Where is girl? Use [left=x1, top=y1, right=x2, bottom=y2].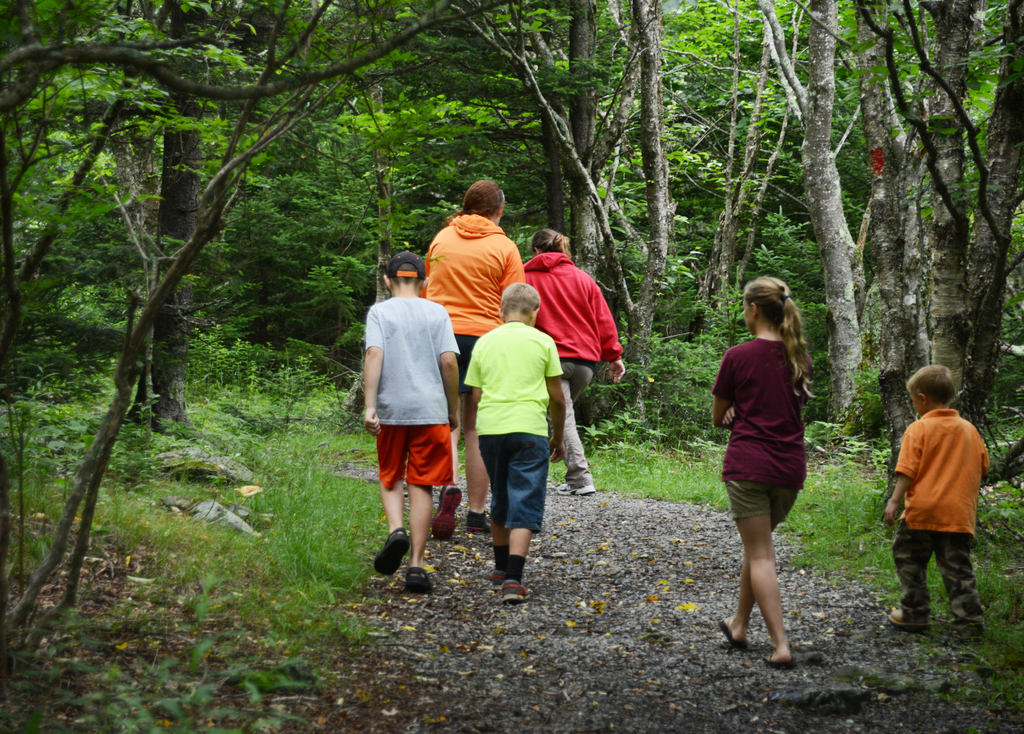
[left=705, top=260, right=820, bottom=667].
